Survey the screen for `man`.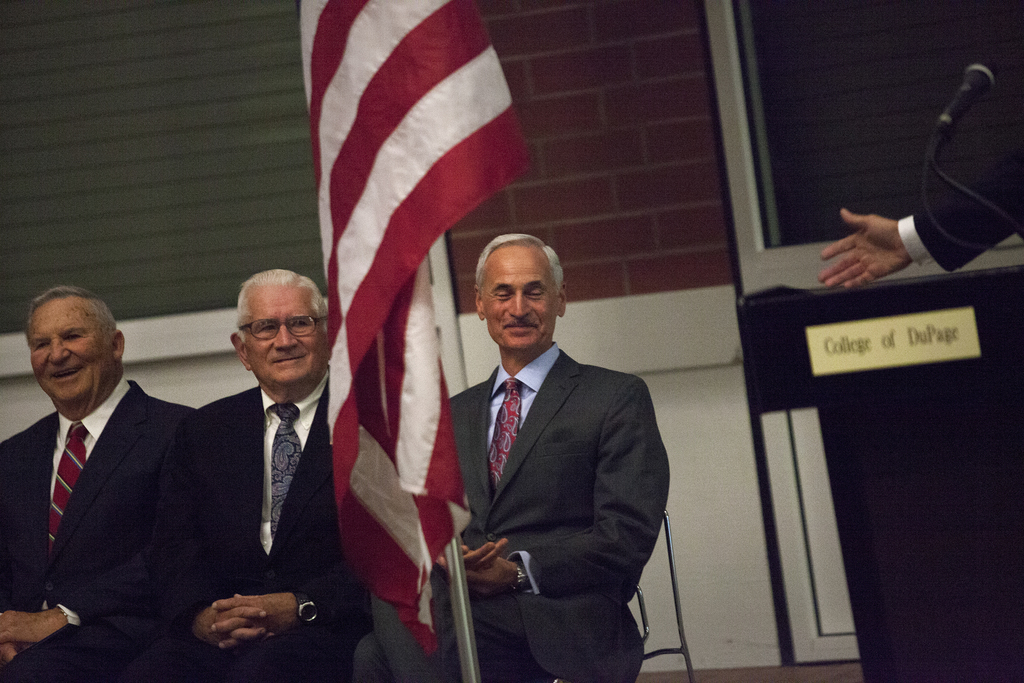
Survey found: detection(356, 234, 671, 682).
